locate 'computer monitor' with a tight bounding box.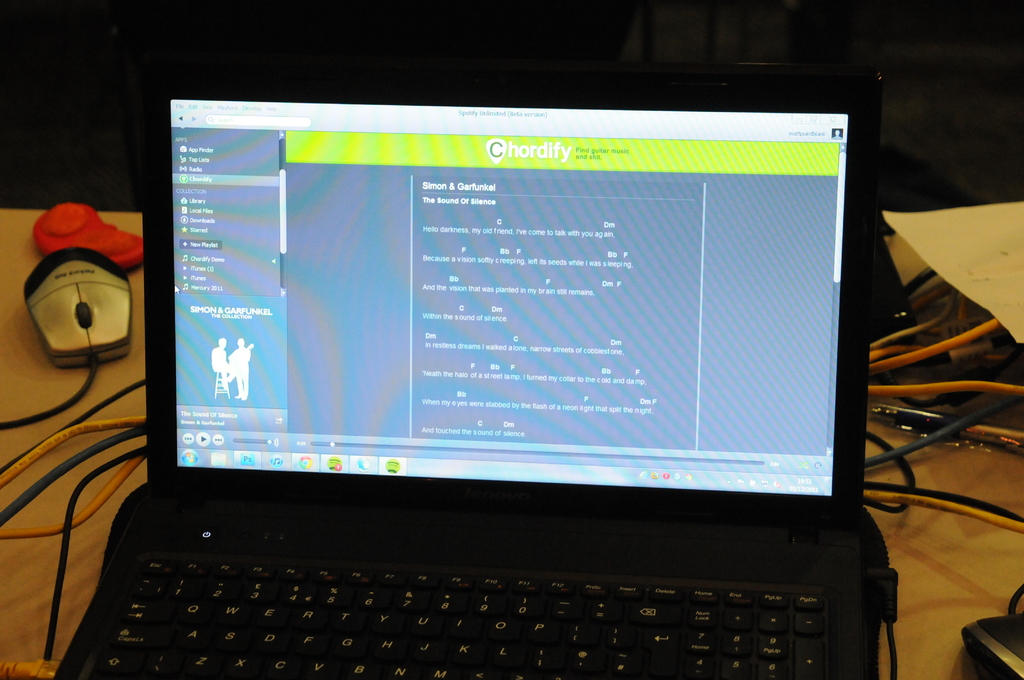
<region>141, 64, 881, 526</region>.
